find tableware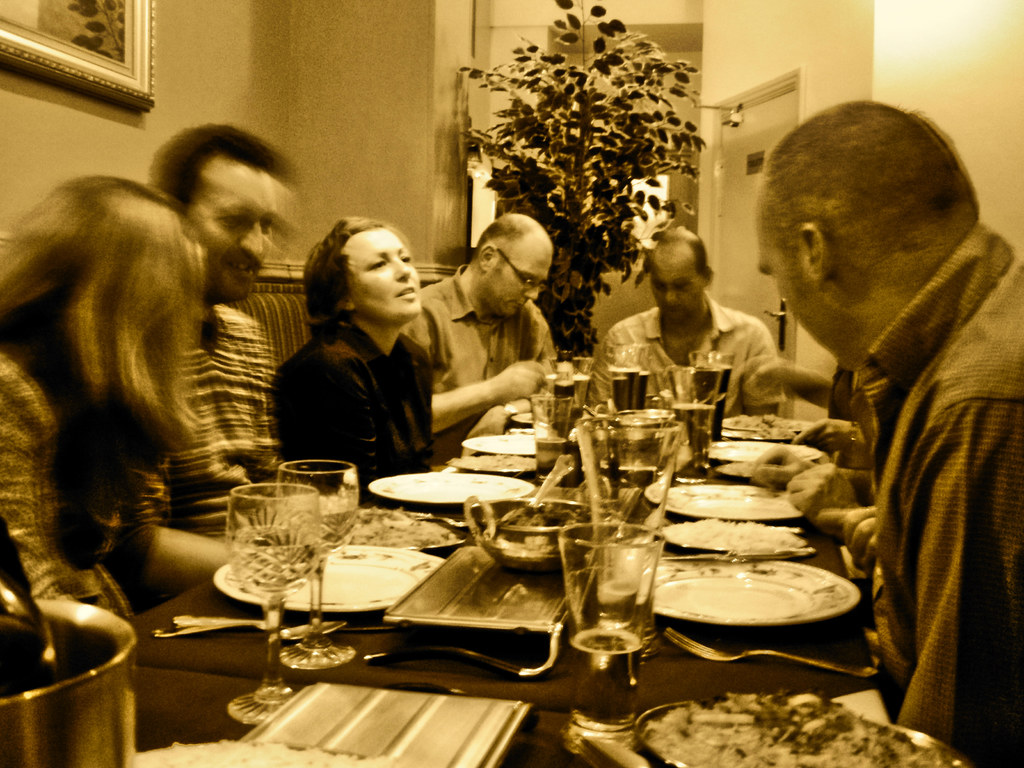
region(454, 493, 613, 577)
